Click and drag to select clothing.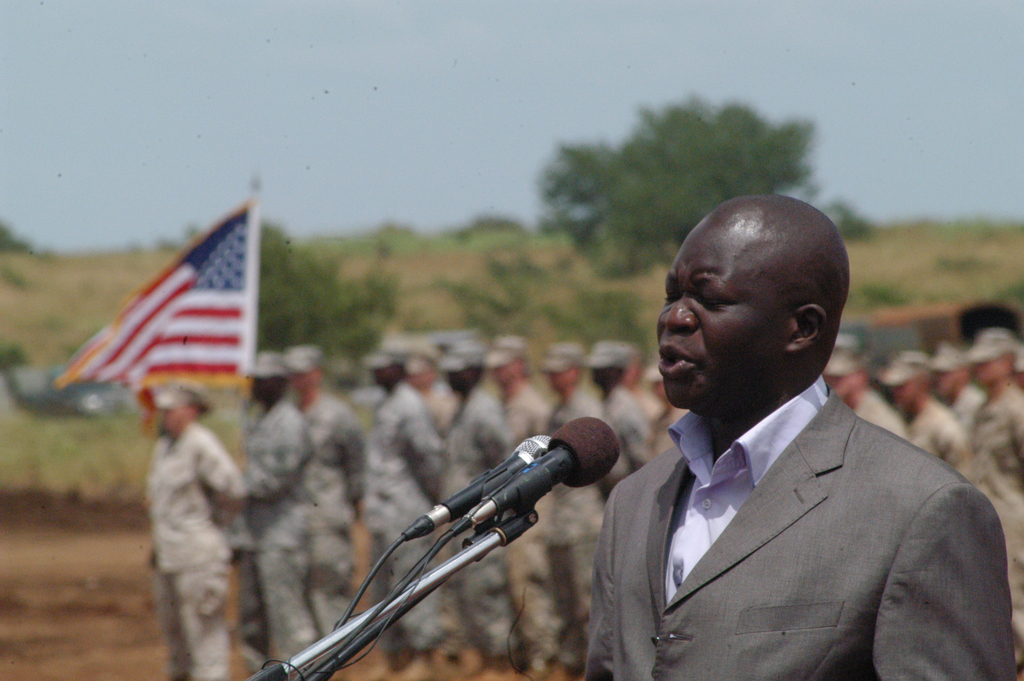
Selection: (579,338,990,680).
